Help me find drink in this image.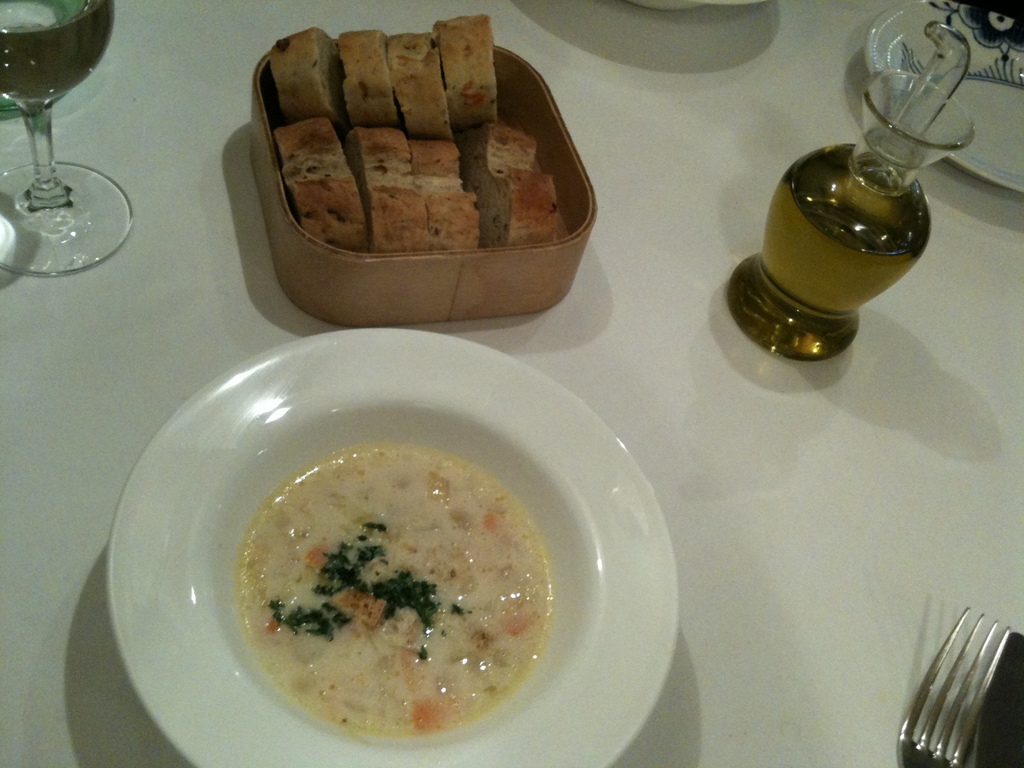
Found it: 728:147:934:360.
